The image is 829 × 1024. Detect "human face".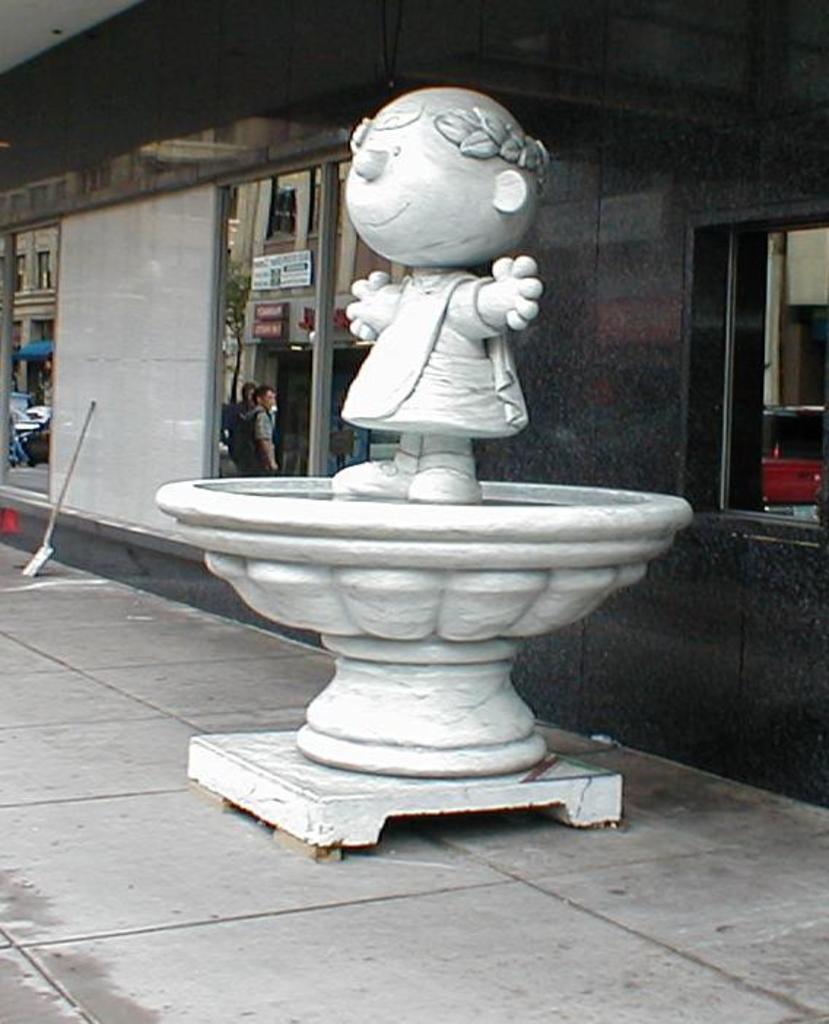
Detection: 261 389 274 410.
